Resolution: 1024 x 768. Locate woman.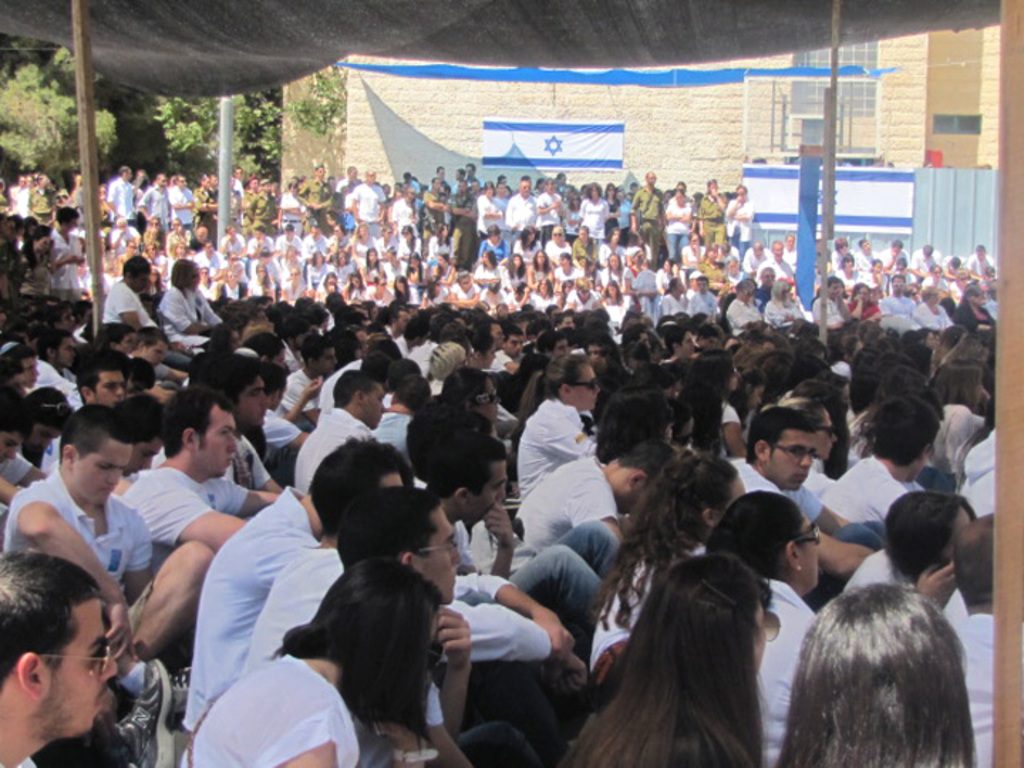
select_region(765, 276, 801, 316).
